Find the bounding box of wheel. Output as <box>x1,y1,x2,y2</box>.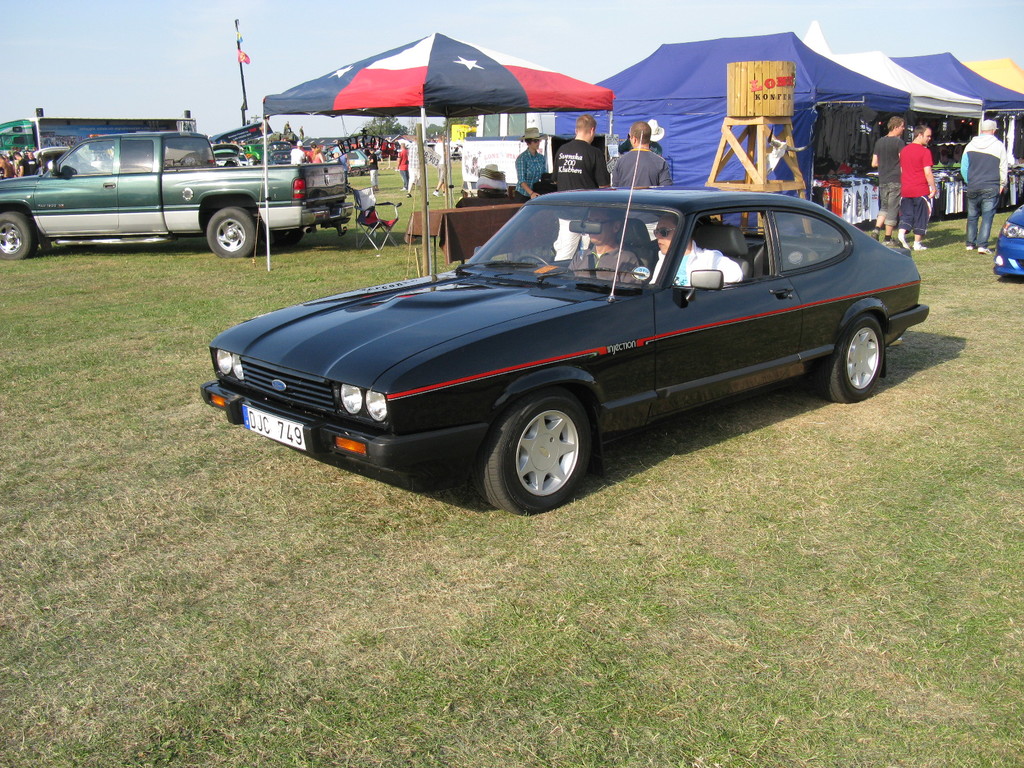
<box>267,227,303,246</box>.
